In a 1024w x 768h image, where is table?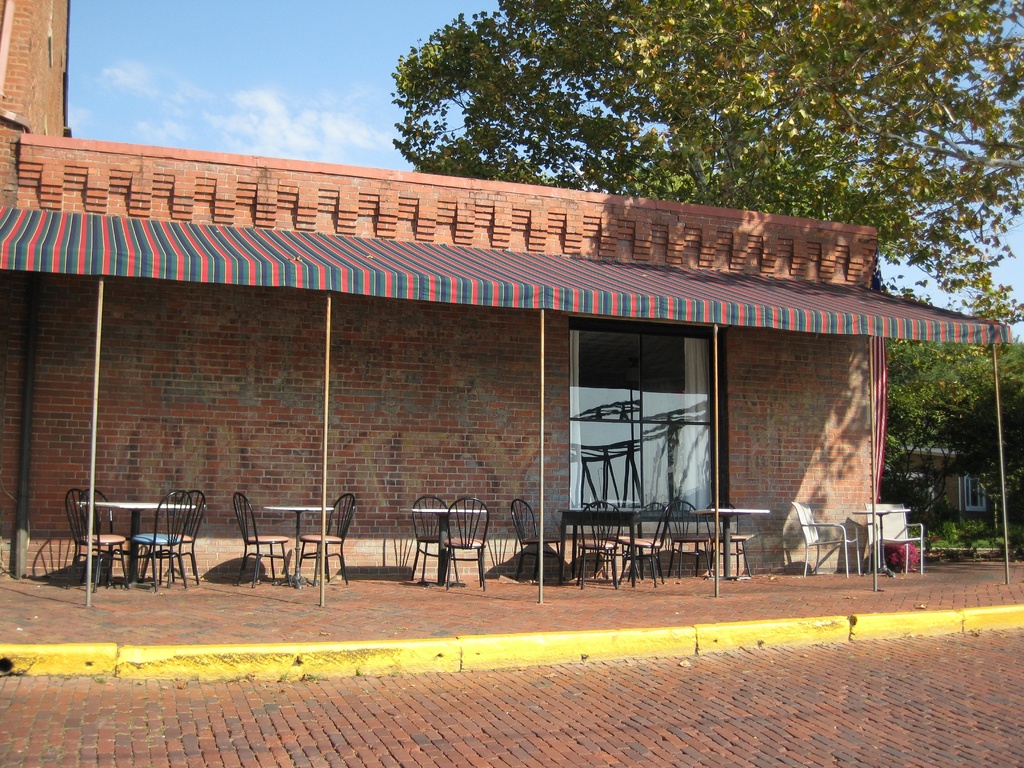
box=[414, 507, 490, 590].
